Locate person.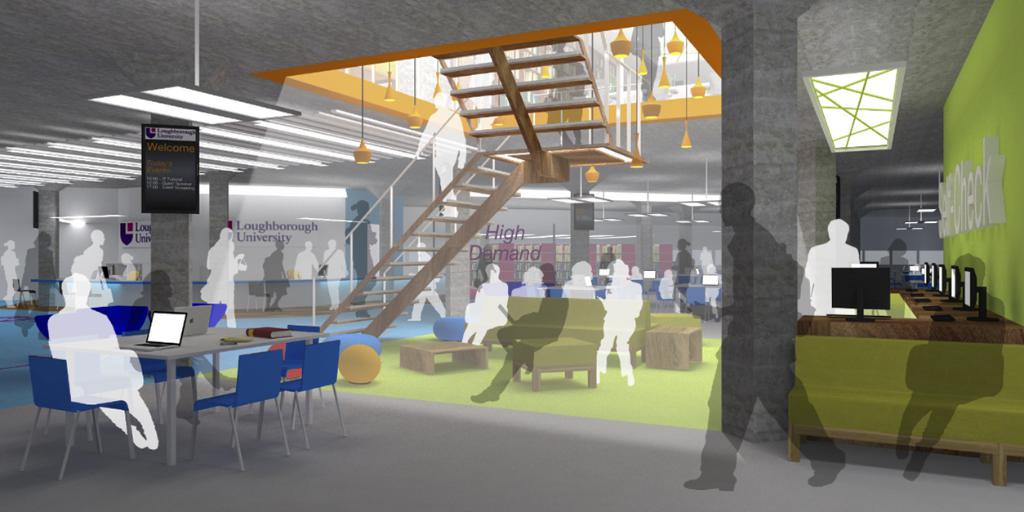
Bounding box: bbox=(408, 276, 449, 322).
